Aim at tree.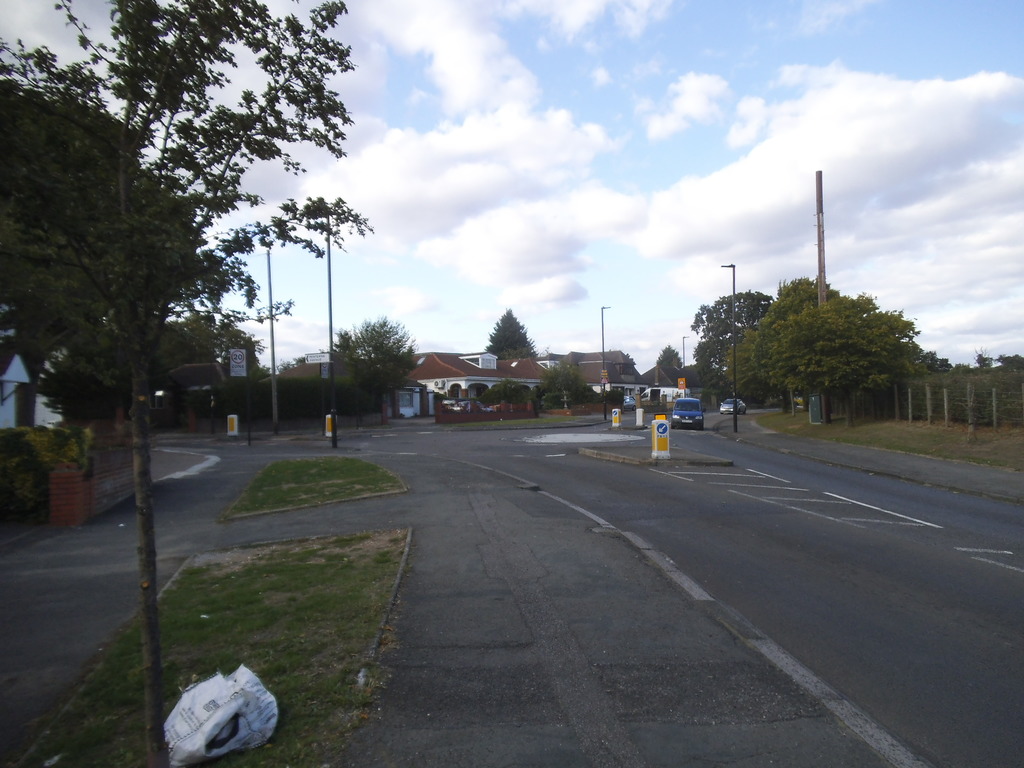
Aimed at BBox(689, 288, 772, 386).
